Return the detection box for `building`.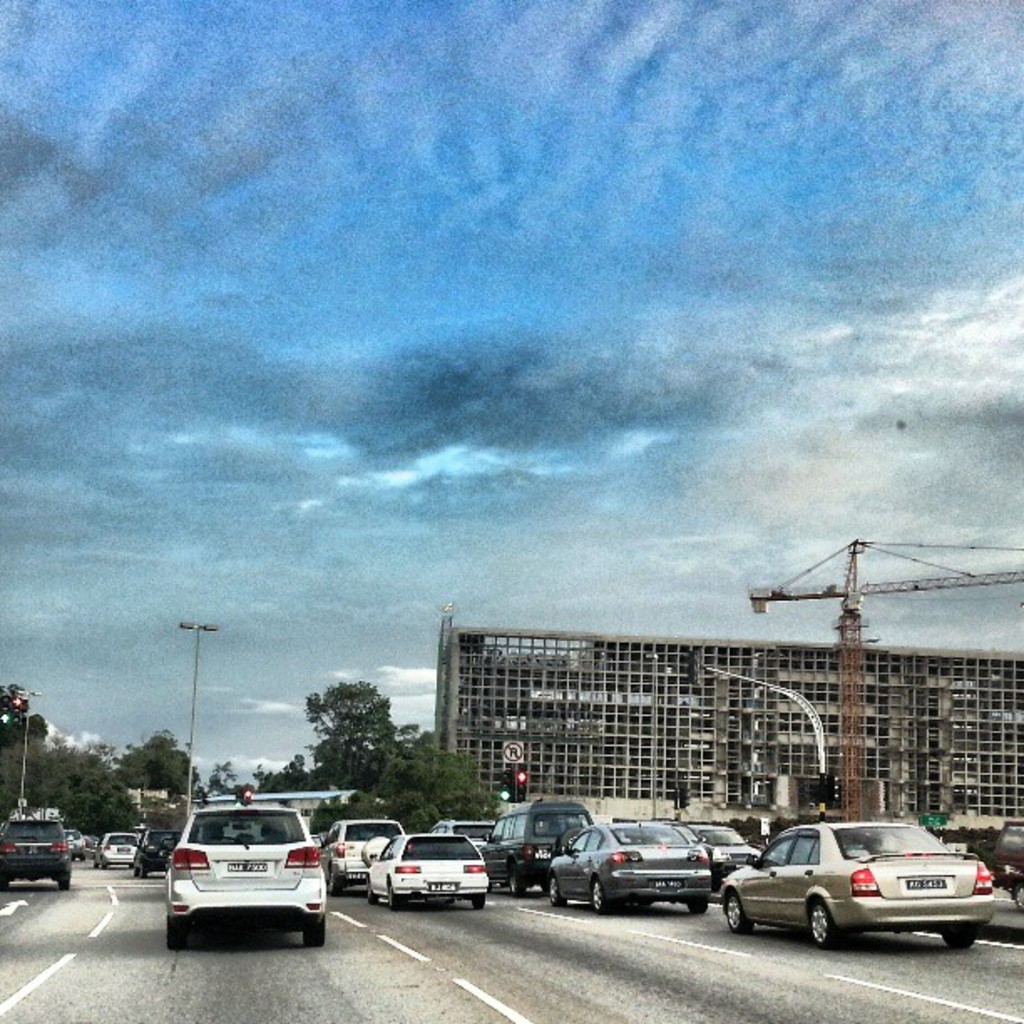
BBox(435, 612, 1022, 818).
